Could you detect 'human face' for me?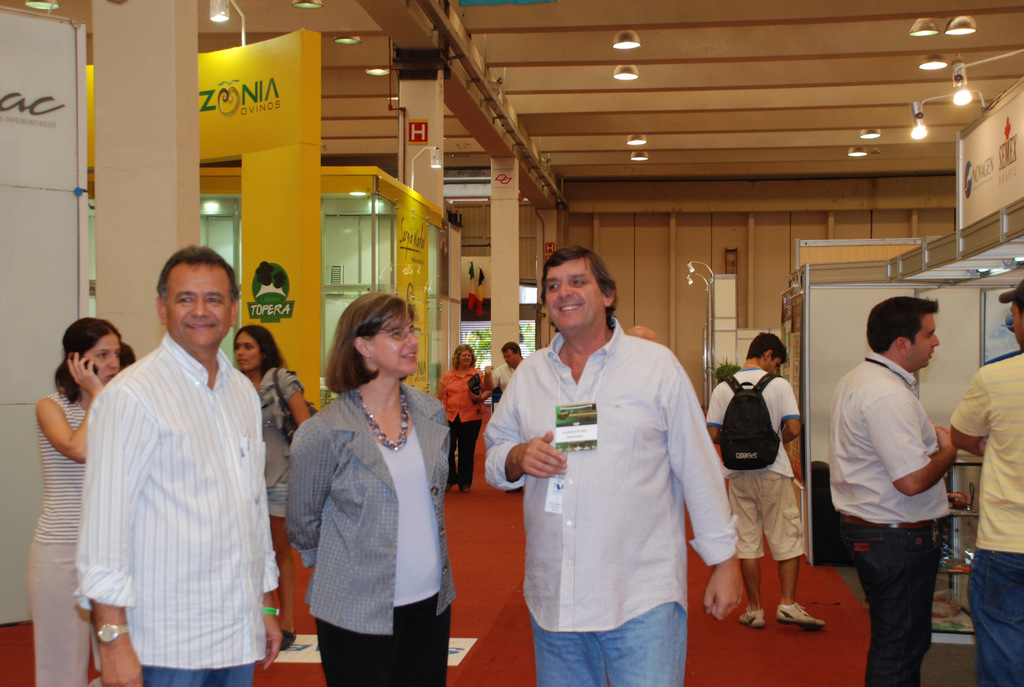
Detection result: (left=163, top=261, right=232, bottom=347).
